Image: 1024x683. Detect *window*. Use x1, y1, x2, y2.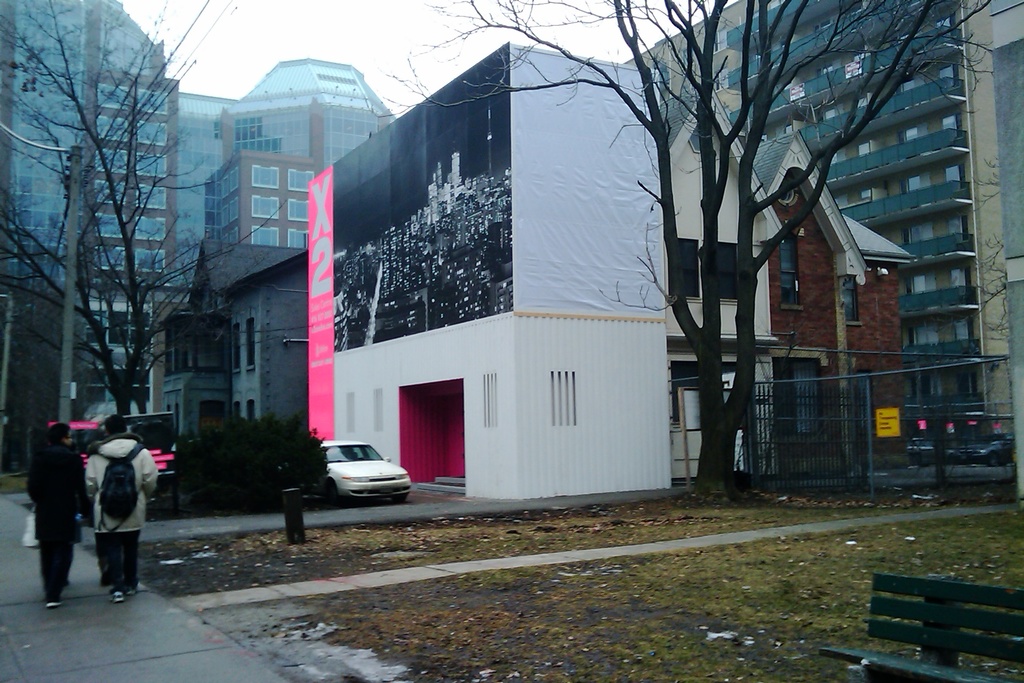
250, 198, 276, 213.
